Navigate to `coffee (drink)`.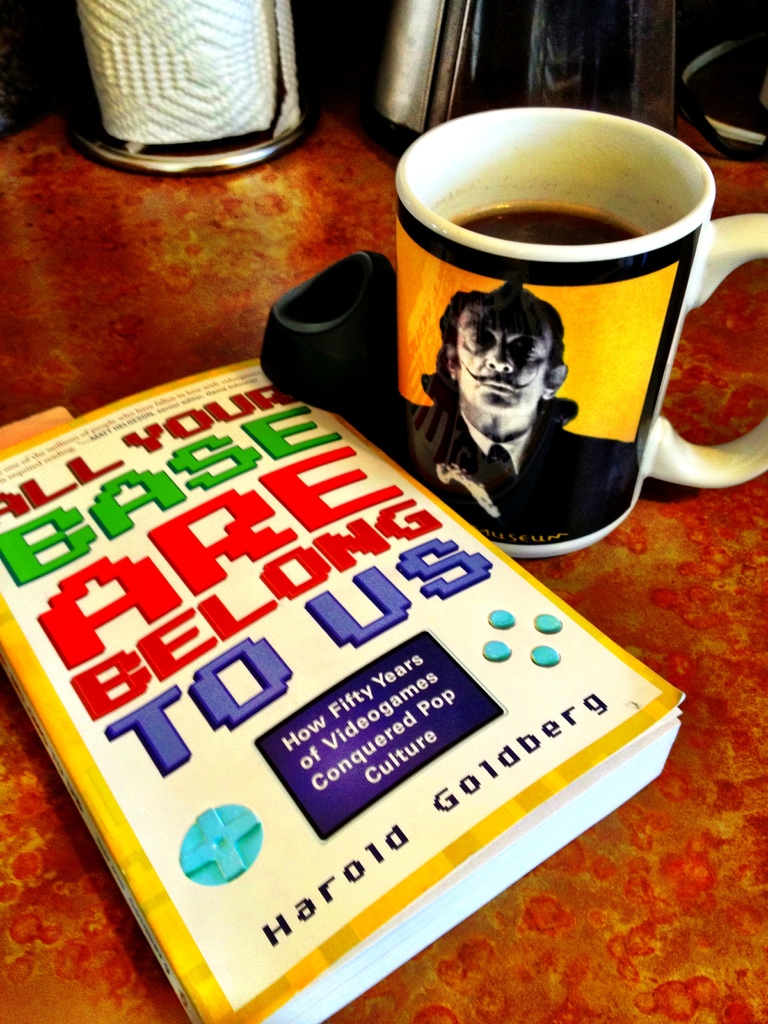
Navigation target: BBox(449, 204, 640, 248).
